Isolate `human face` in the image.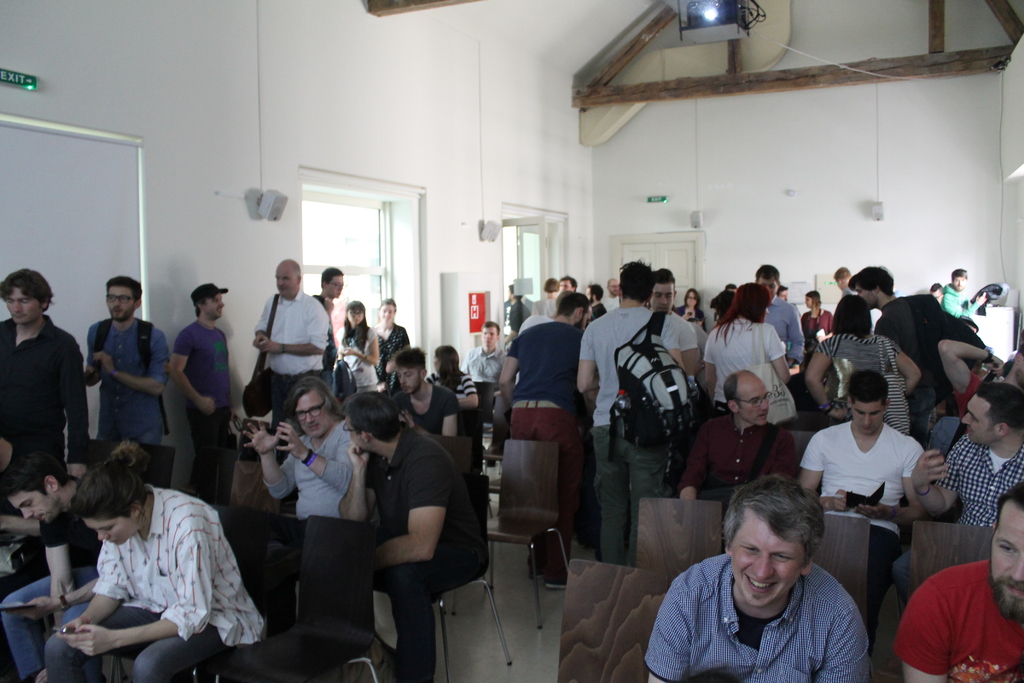
Isolated region: (left=686, top=291, right=698, bottom=307).
